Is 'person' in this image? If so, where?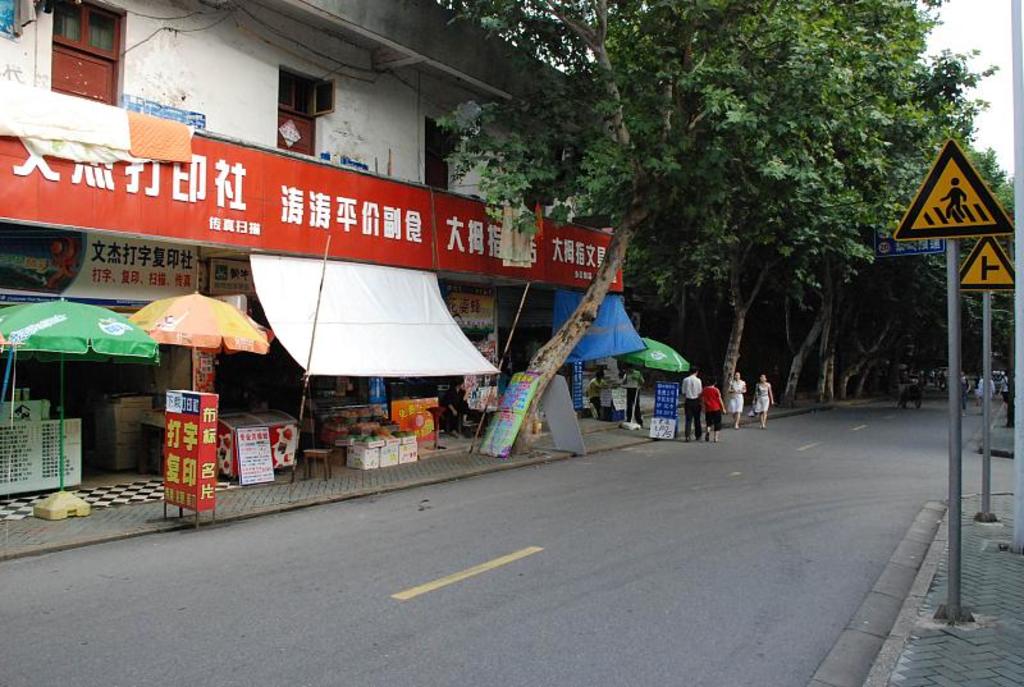
Yes, at crop(682, 367, 705, 440).
